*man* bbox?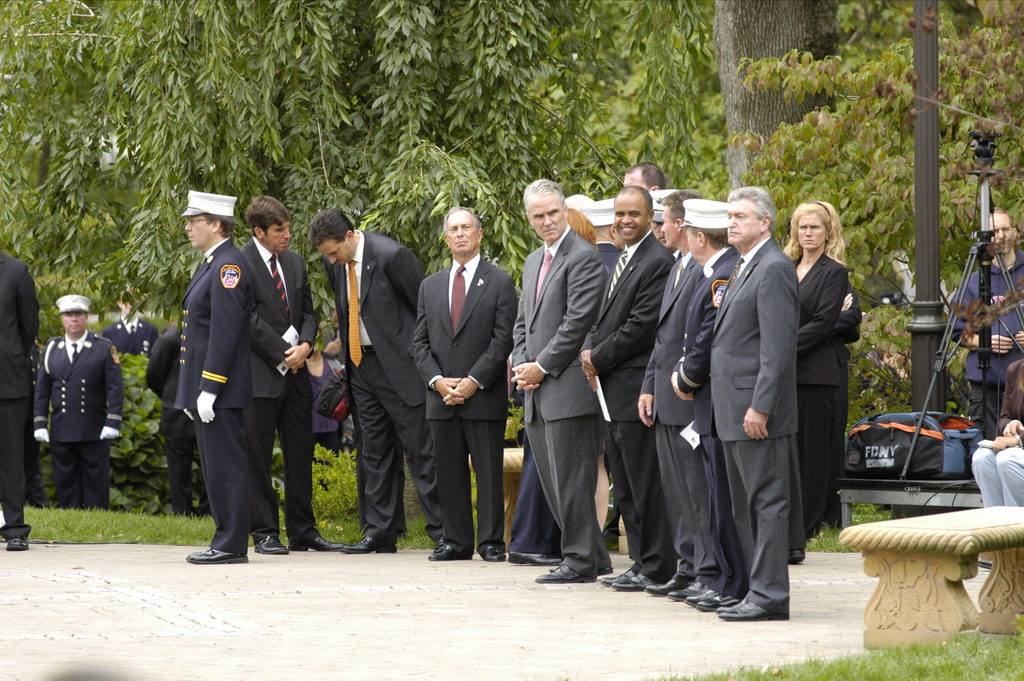
detection(620, 157, 664, 190)
